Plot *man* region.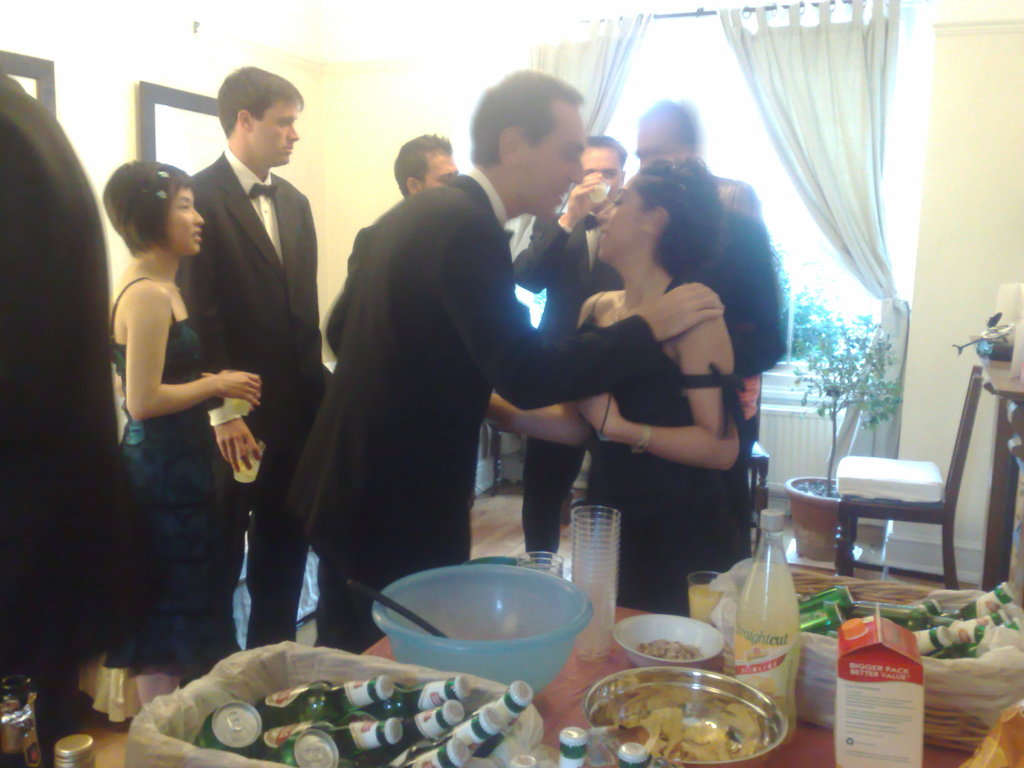
Plotted at [629,97,777,567].
